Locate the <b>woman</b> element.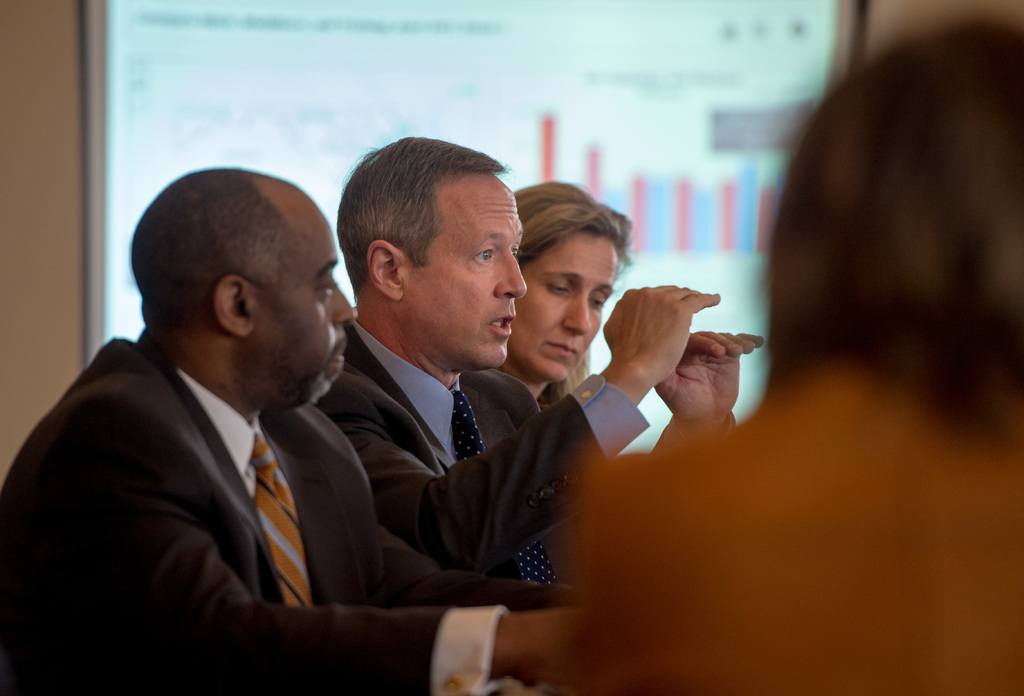
Element bbox: box=[516, 186, 642, 399].
